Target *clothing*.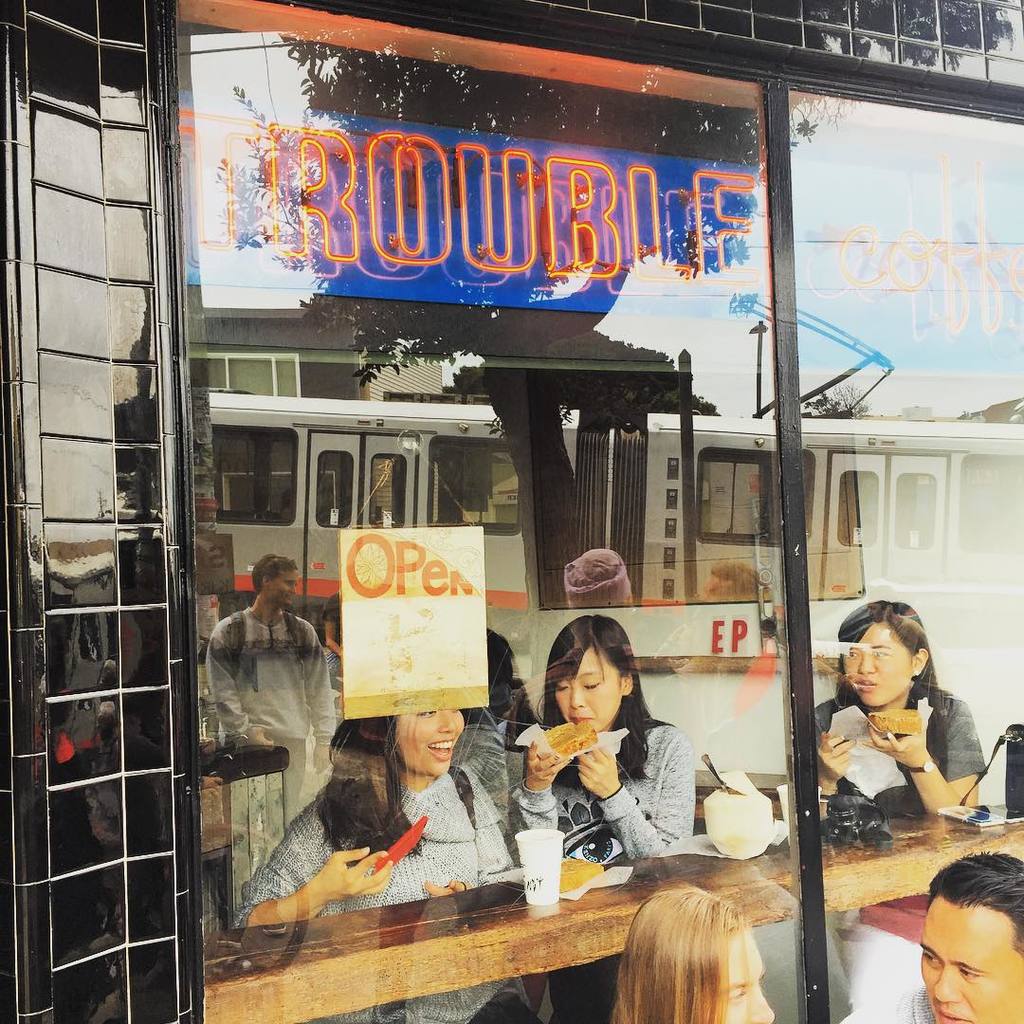
Target region: l=521, t=723, r=694, b=858.
